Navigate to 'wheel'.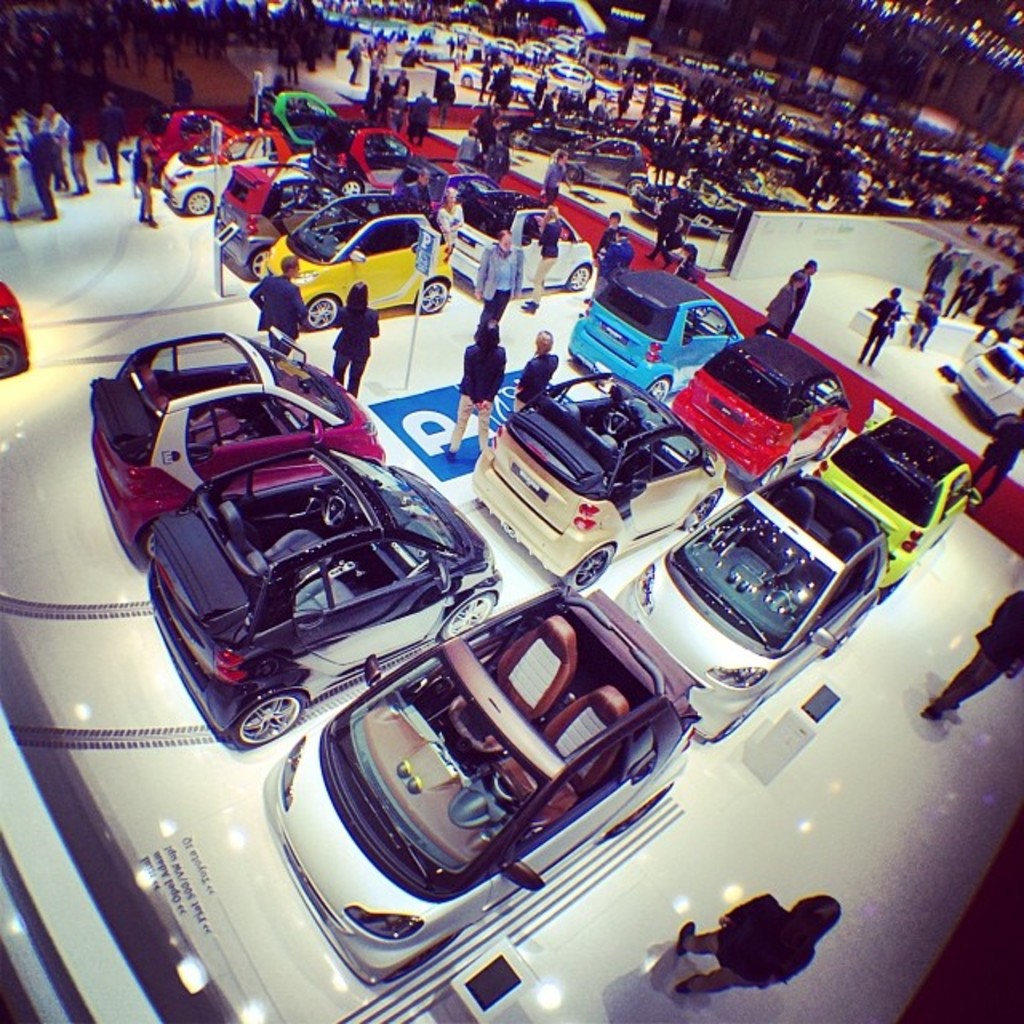
Navigation target: crop(560, 542, 616, 595).
